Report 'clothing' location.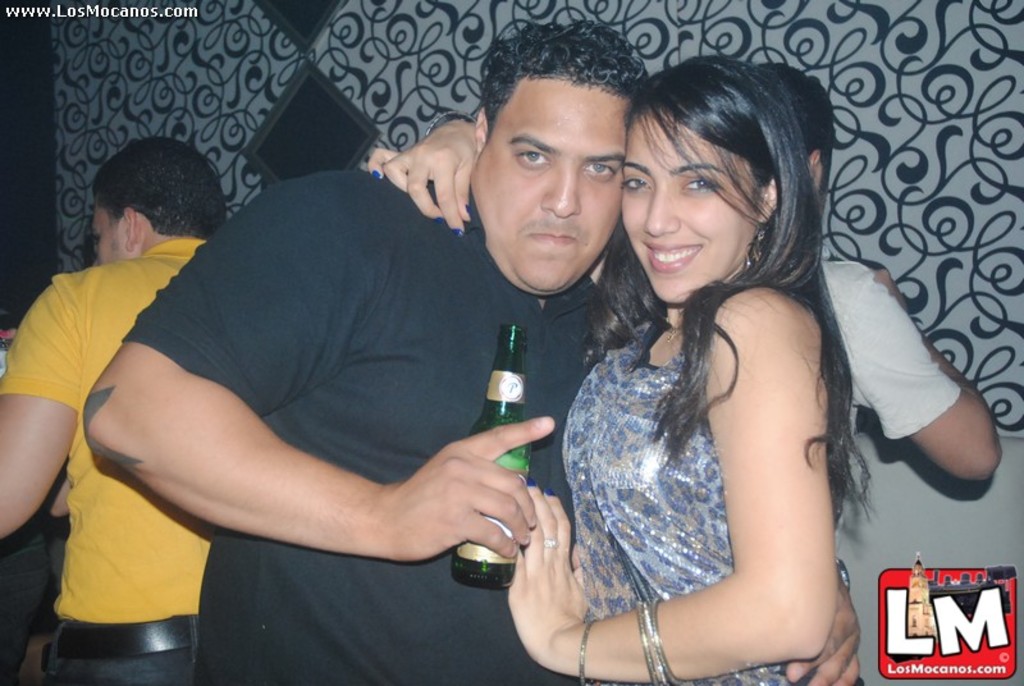
Report: (left=27, top=607, right=202, bottom=685).
